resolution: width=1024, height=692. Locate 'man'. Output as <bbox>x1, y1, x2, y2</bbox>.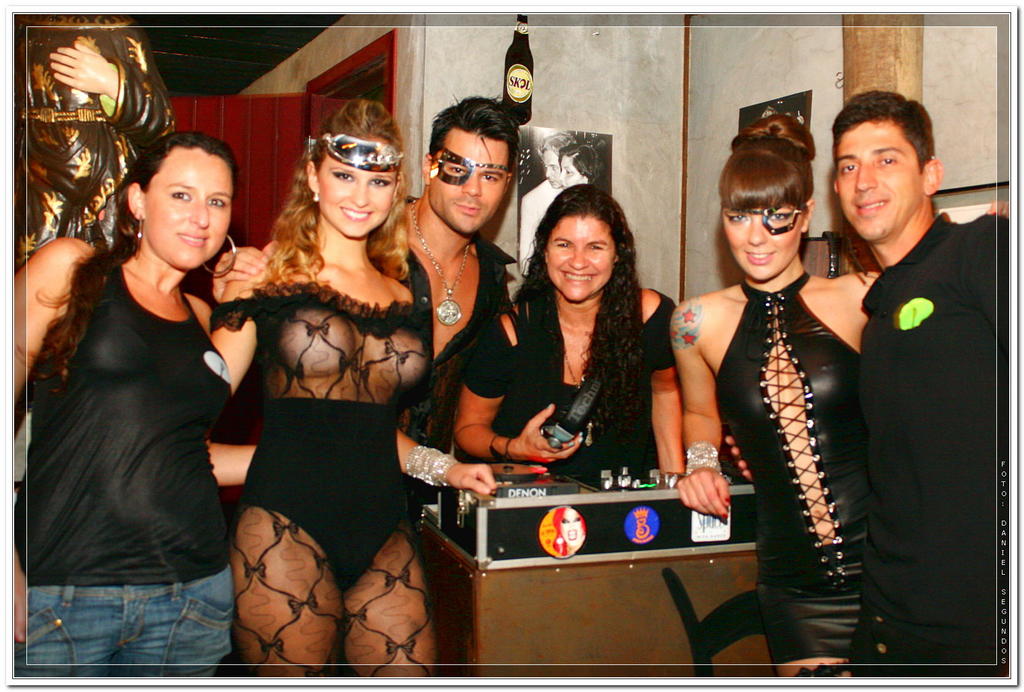
<bbox>212, 92, 519, 532</bbox>.
